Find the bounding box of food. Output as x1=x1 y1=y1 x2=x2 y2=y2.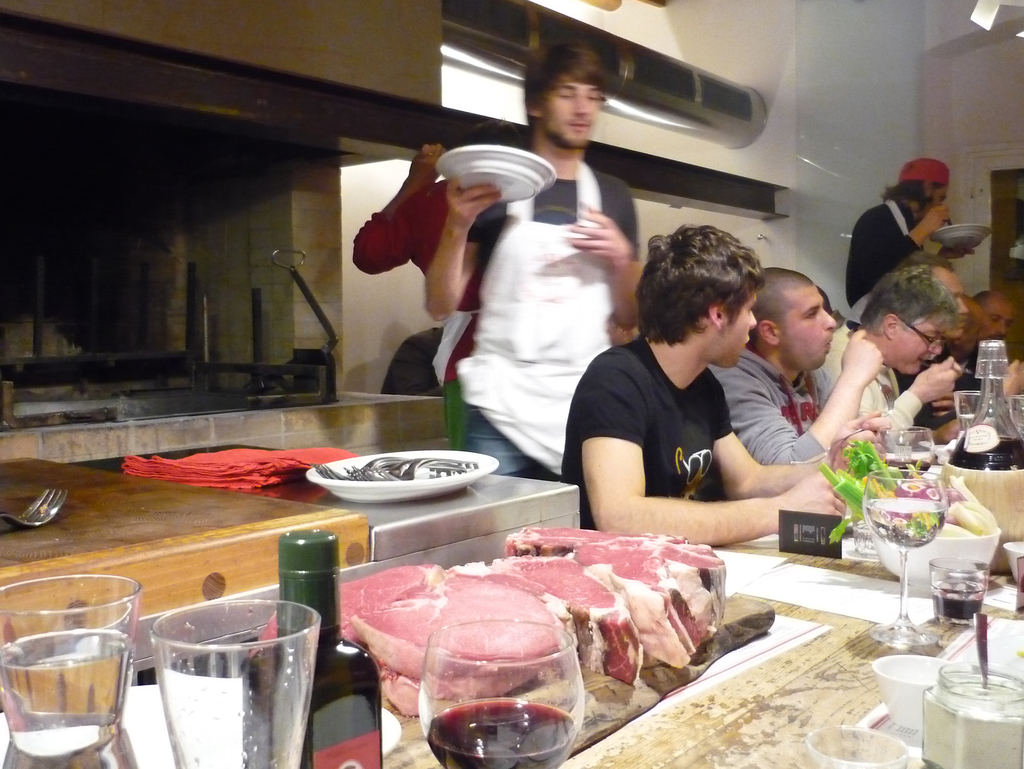
x1=511 y1=522 x2=725 y2=670.
